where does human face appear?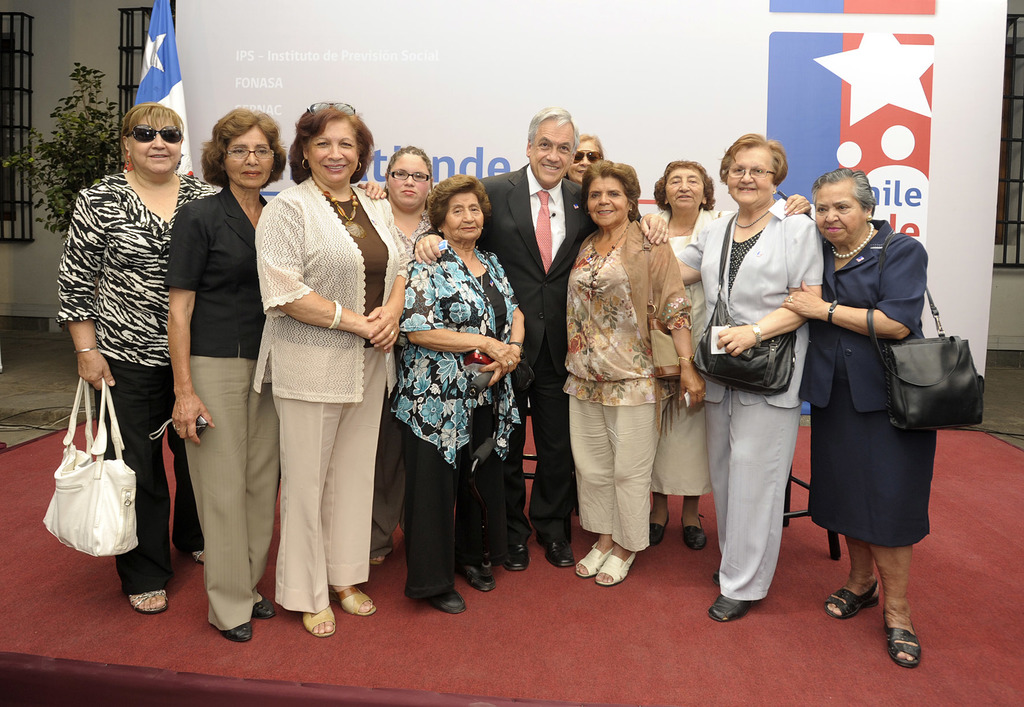
Appears at (x1=809, y1=179, x2=870, y2=246).
